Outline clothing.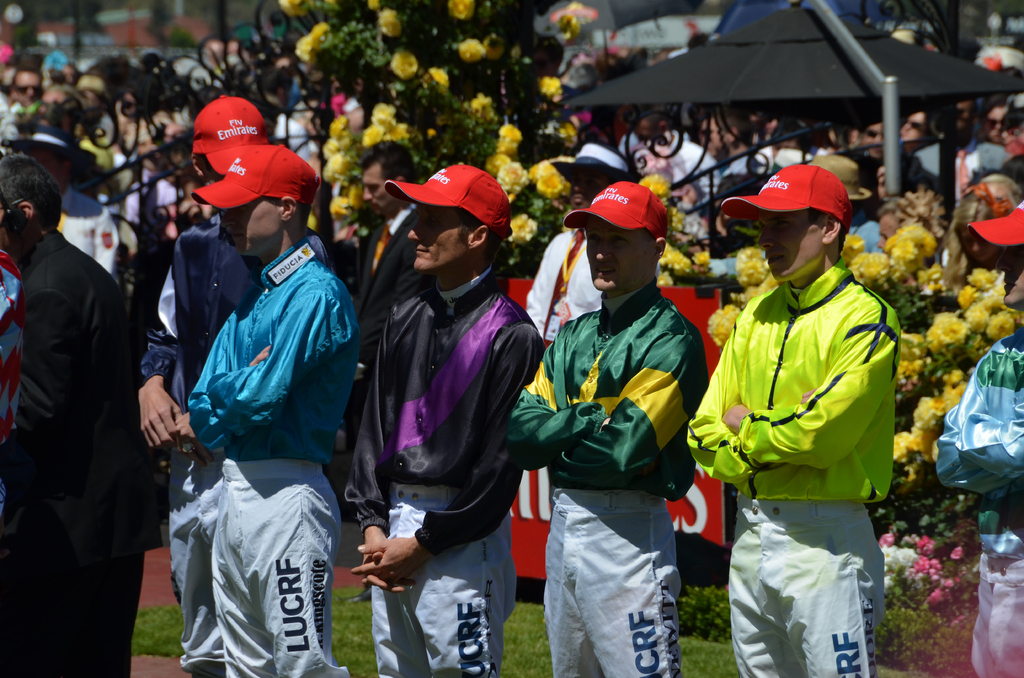
Outline: (x1=932, y1=332, x2=1023, y2=677).
